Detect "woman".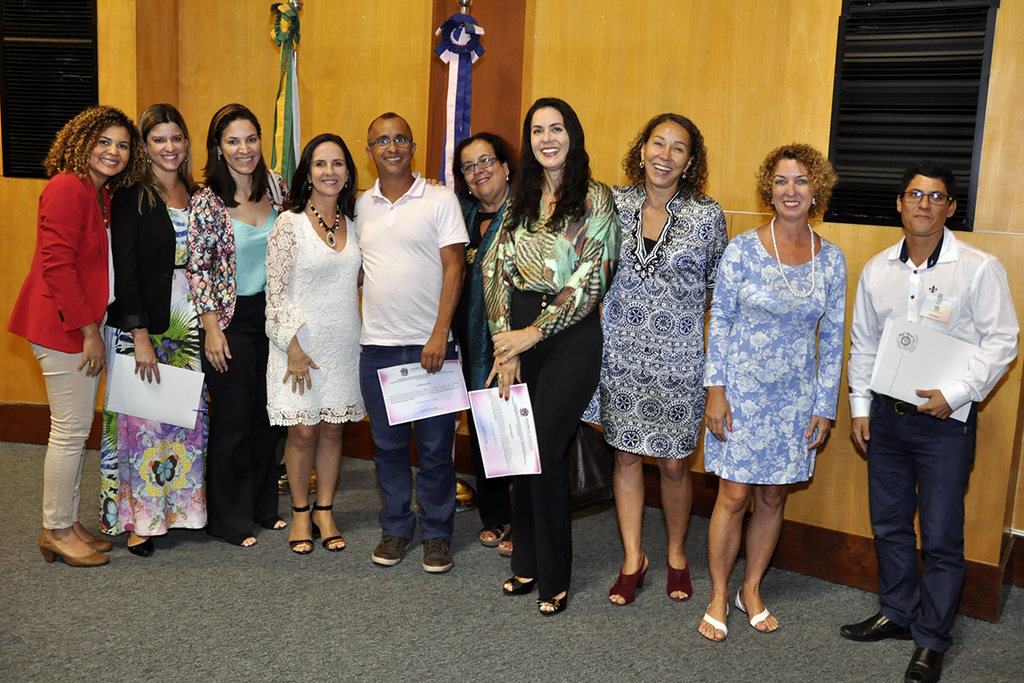
Detected at BBox(576, 112, 727, 608).
